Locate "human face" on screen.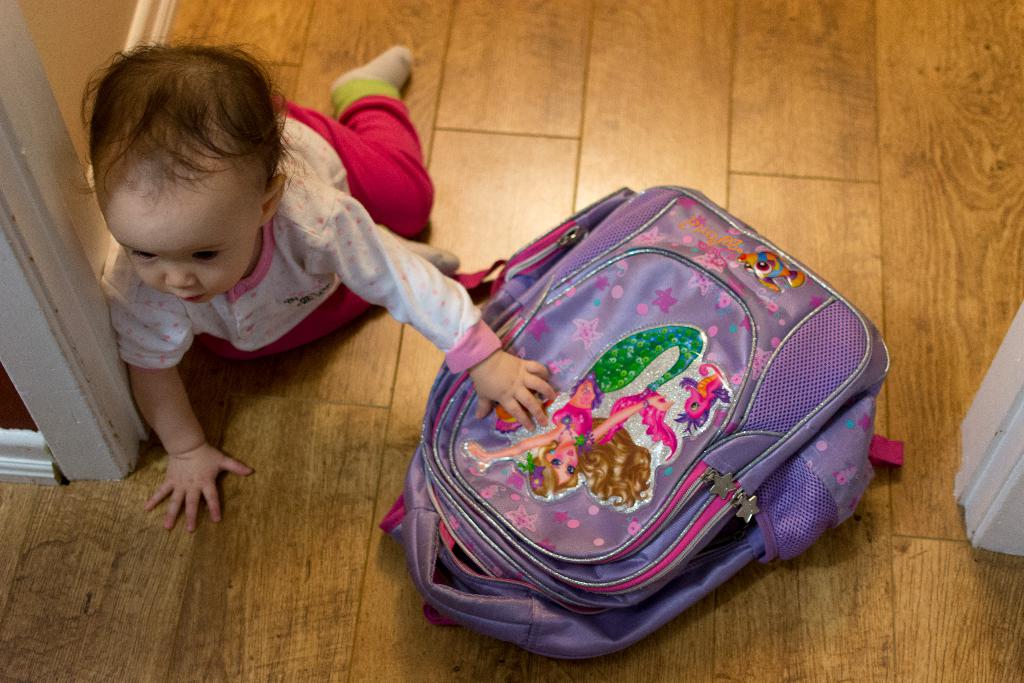
On screen at BBox(548, 447, 578, 483).
